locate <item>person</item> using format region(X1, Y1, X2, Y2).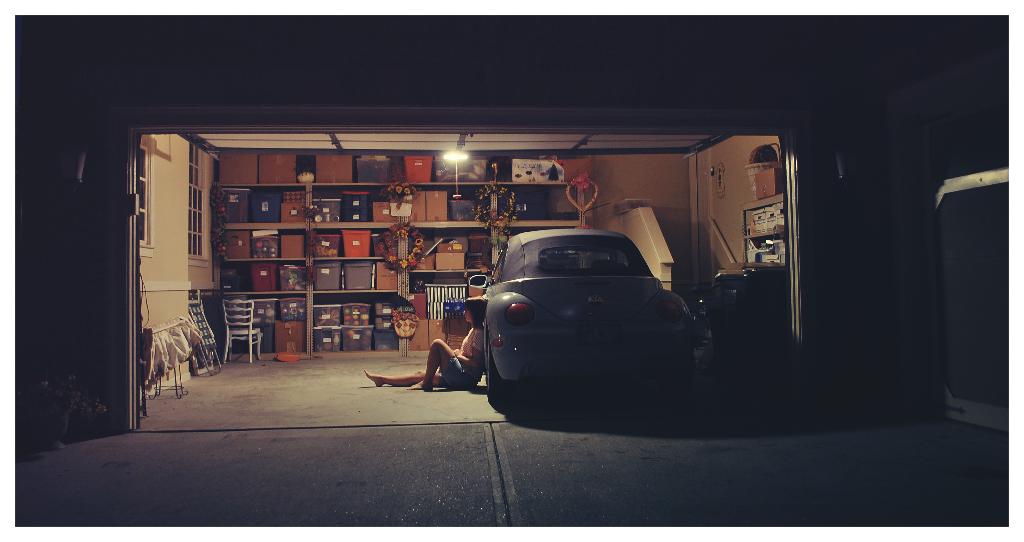
region(364, 296, 484, 392).
